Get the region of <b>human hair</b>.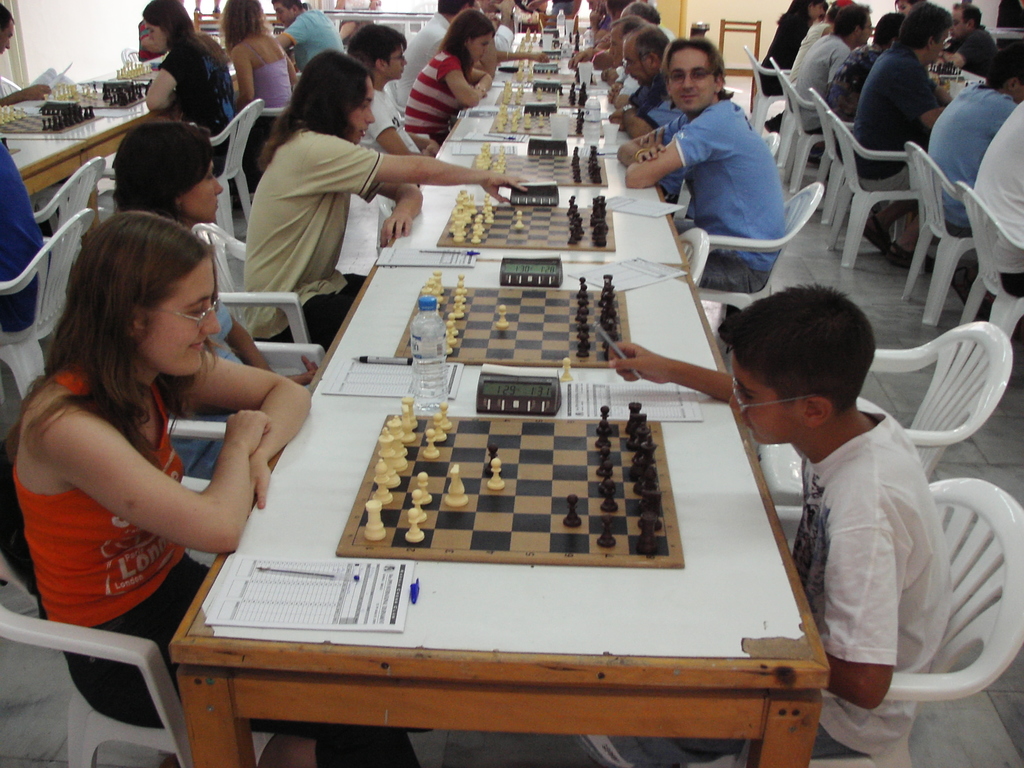
[x1=147, y1=0, x2=201, y2=56].
